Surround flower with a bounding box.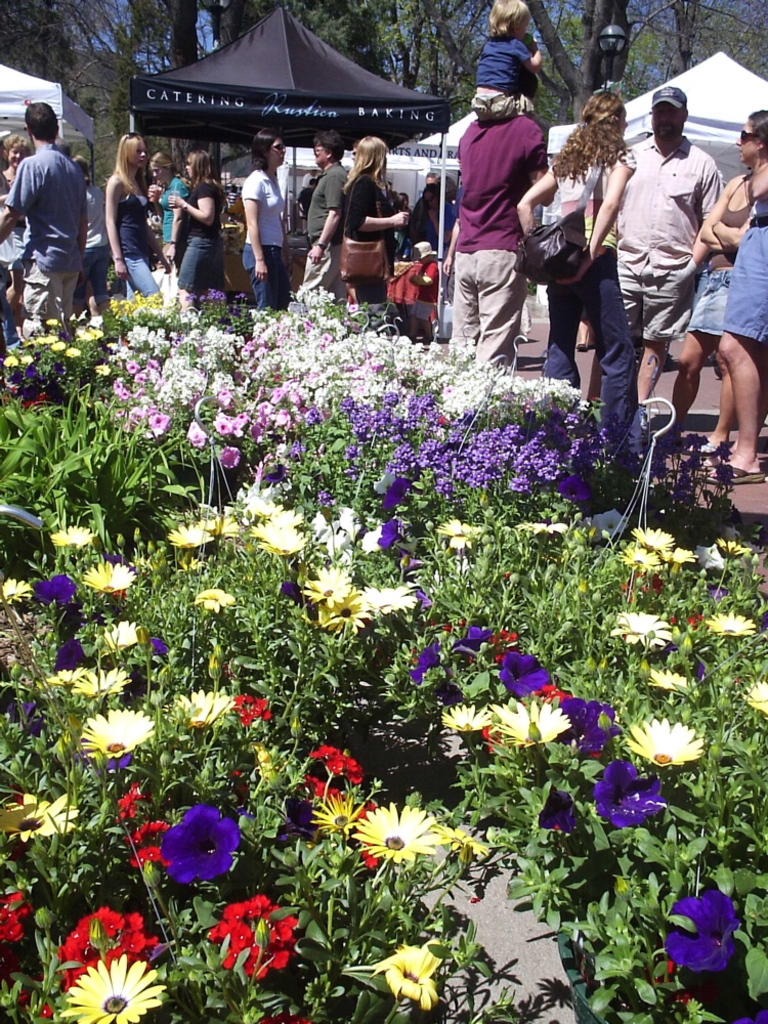
166:686:231:733.
